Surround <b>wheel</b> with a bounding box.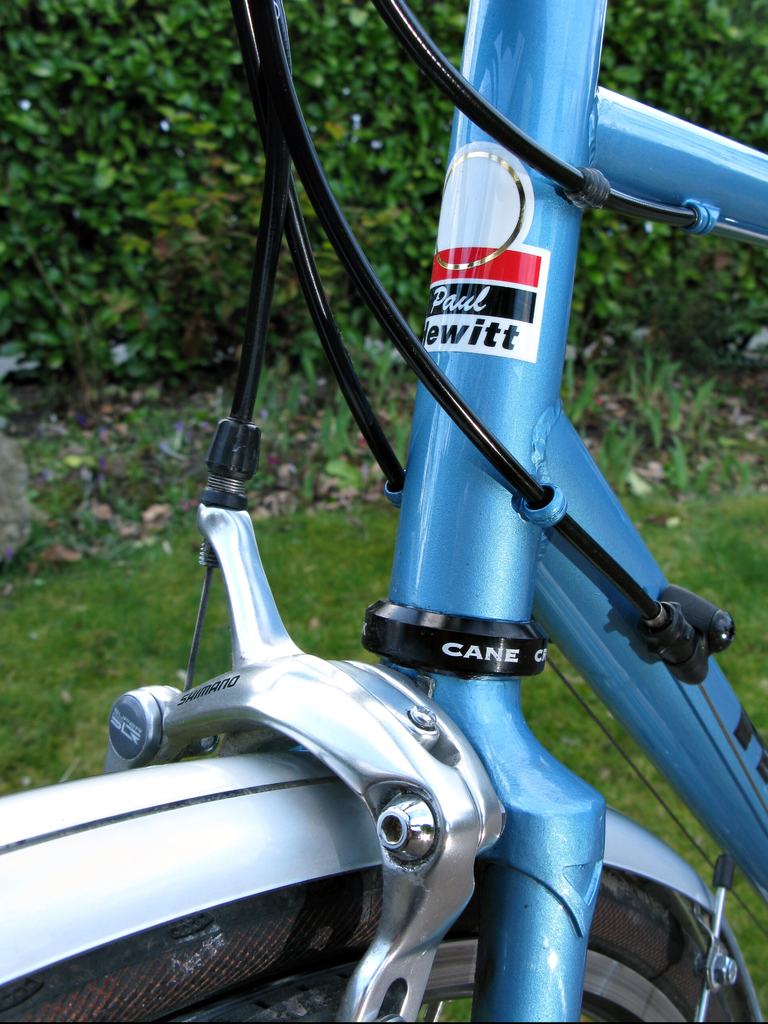
left=0, top=867, right=753, bottom=1023.
